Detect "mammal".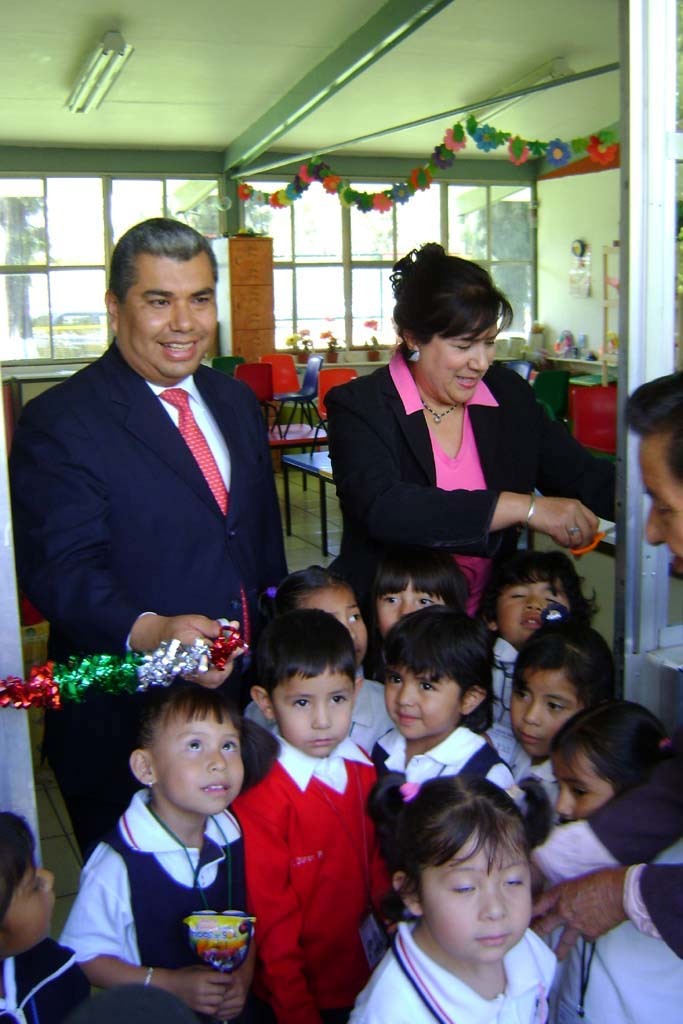
Detected at x1=228, y1=585, x2=418, y2=1023.
